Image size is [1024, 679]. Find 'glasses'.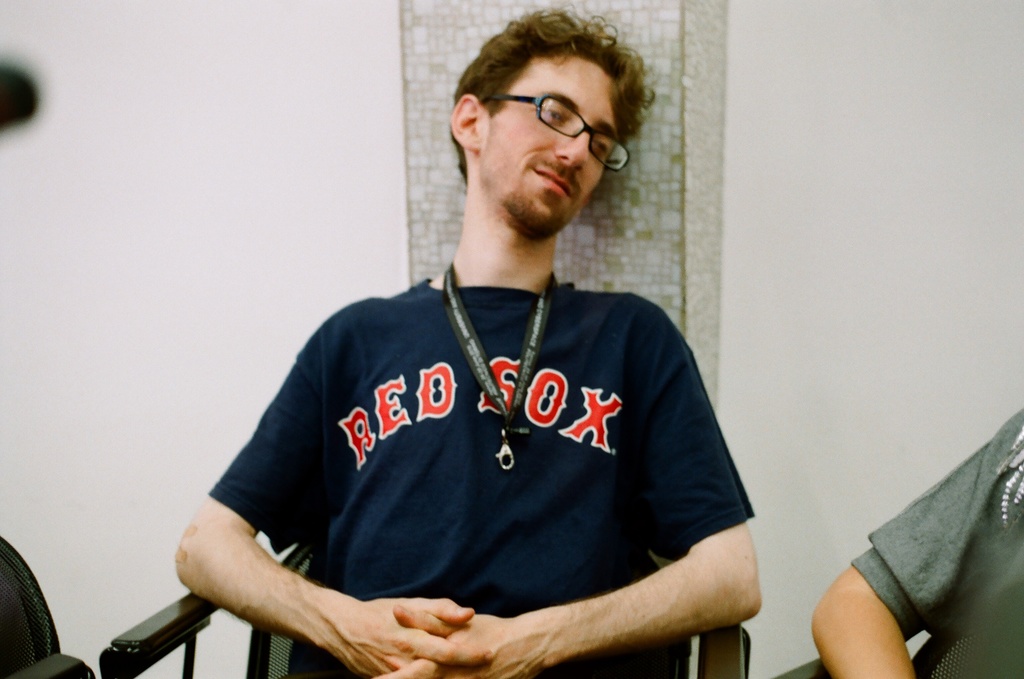
501,91,632,170.
